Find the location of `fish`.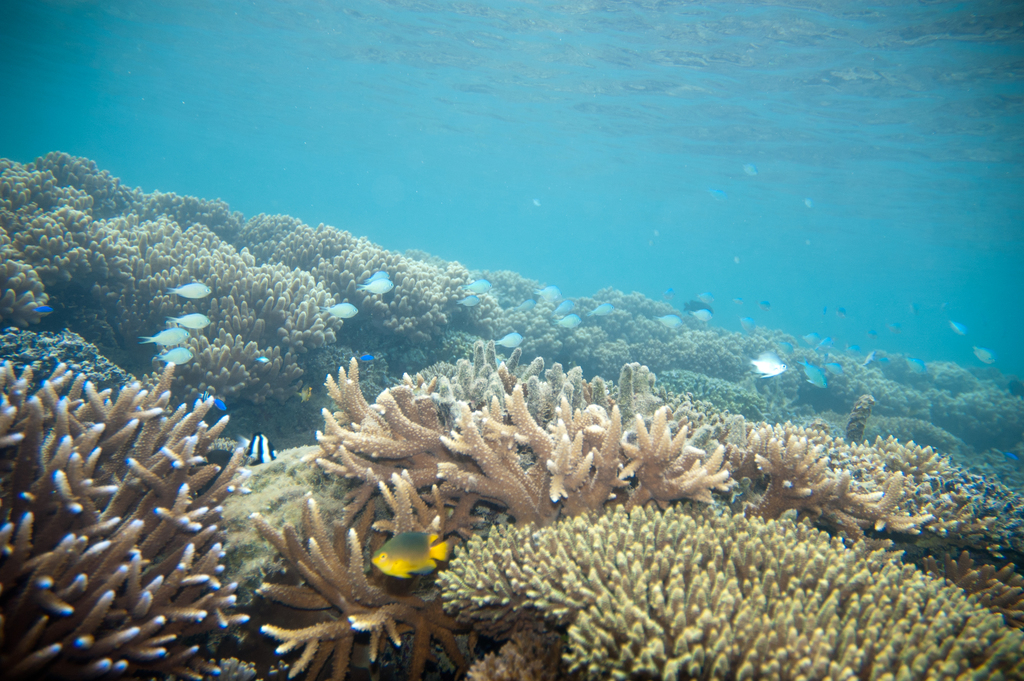
Location: <box>689,310,712,323</box>.
